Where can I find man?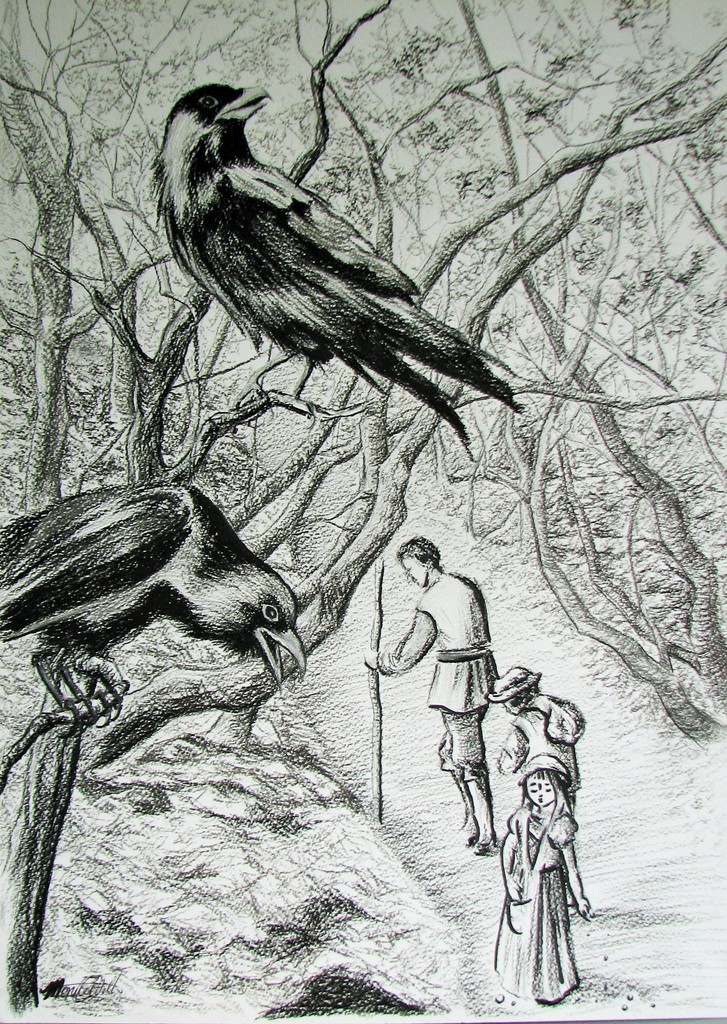
You can find it at (left=377, top=531, right=516, bottom=820).
